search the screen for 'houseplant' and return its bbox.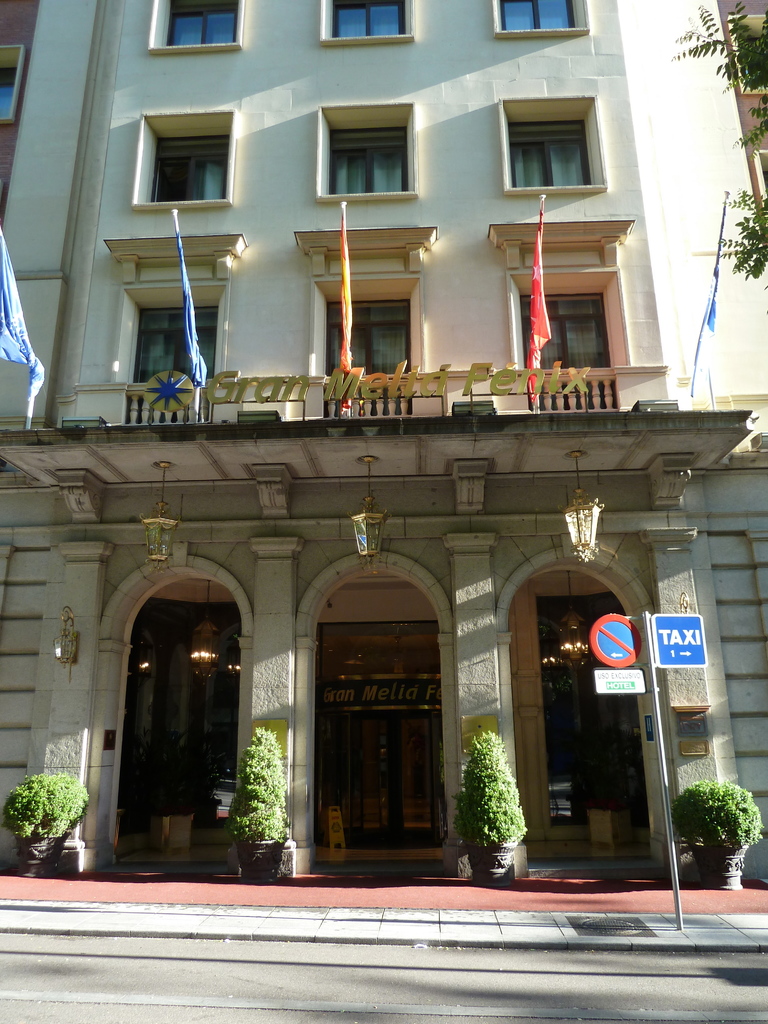
Found: x1=451 y1=731 x2=529 y2=879.
